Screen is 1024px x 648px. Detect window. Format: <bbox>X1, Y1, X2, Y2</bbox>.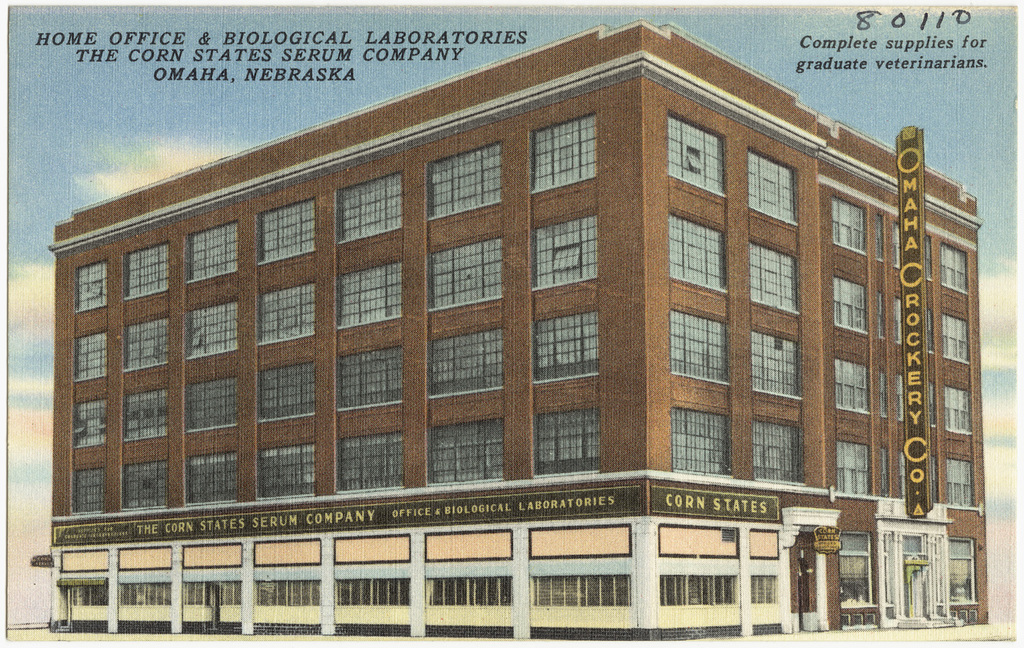
<bbox>750, 569, 779, 608</bbox>.
